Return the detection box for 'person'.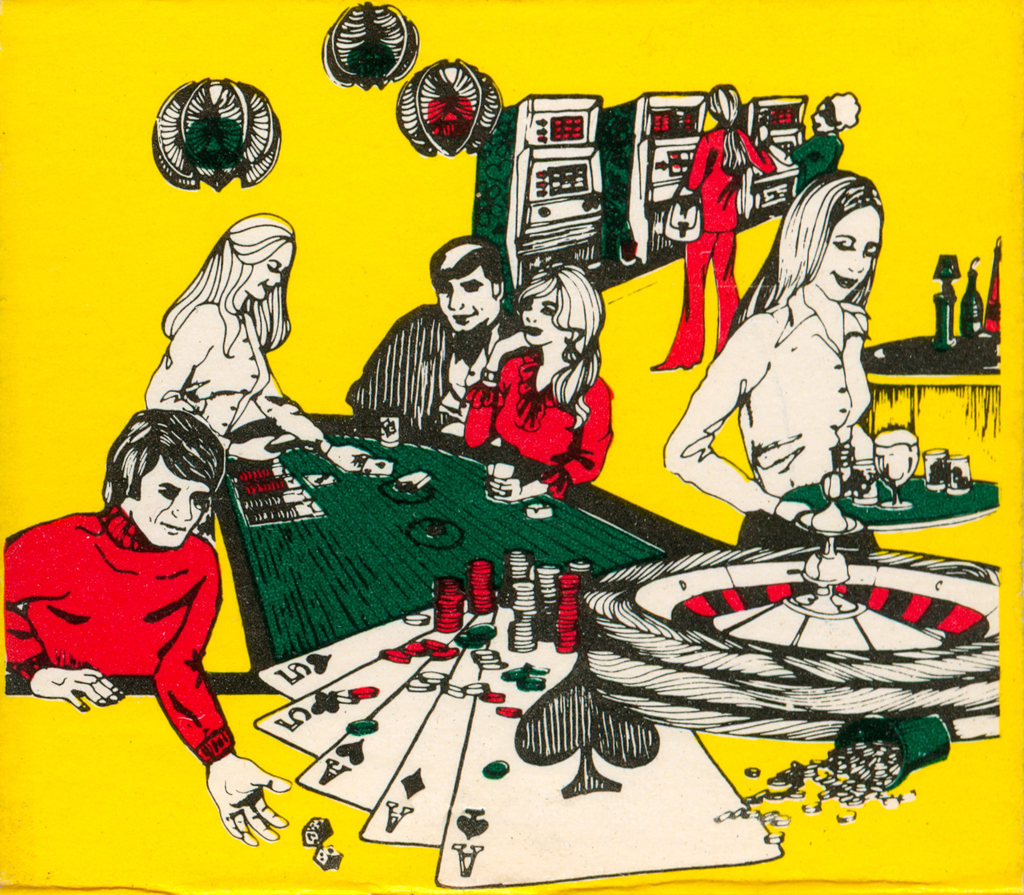
left=652, top=170, right=907, bottom=545.
